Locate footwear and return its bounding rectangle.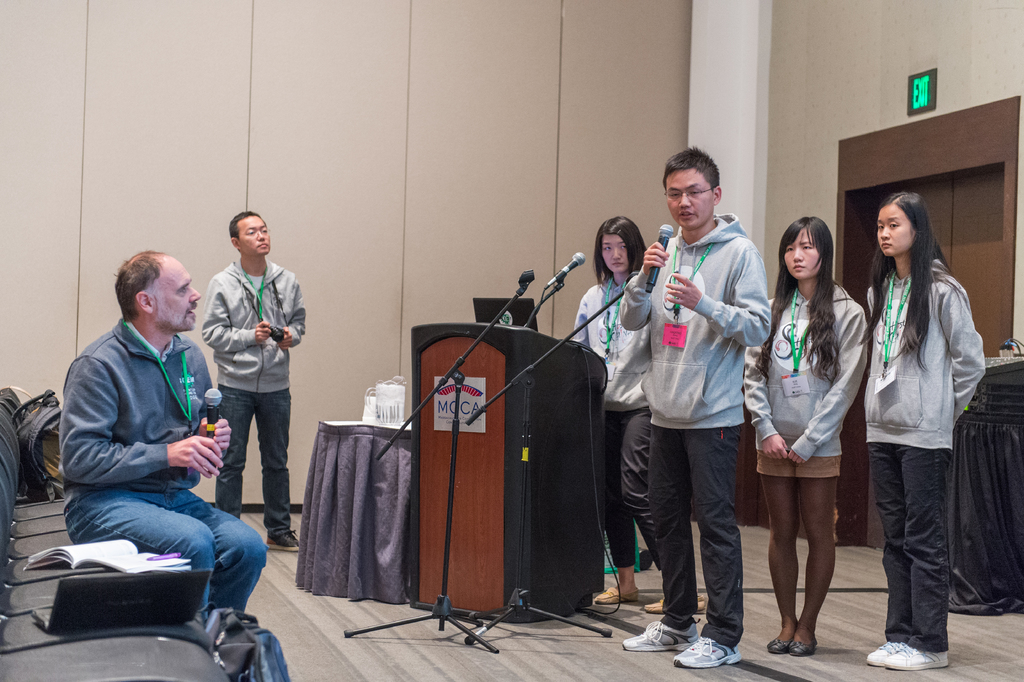
[671,631,744,670].
